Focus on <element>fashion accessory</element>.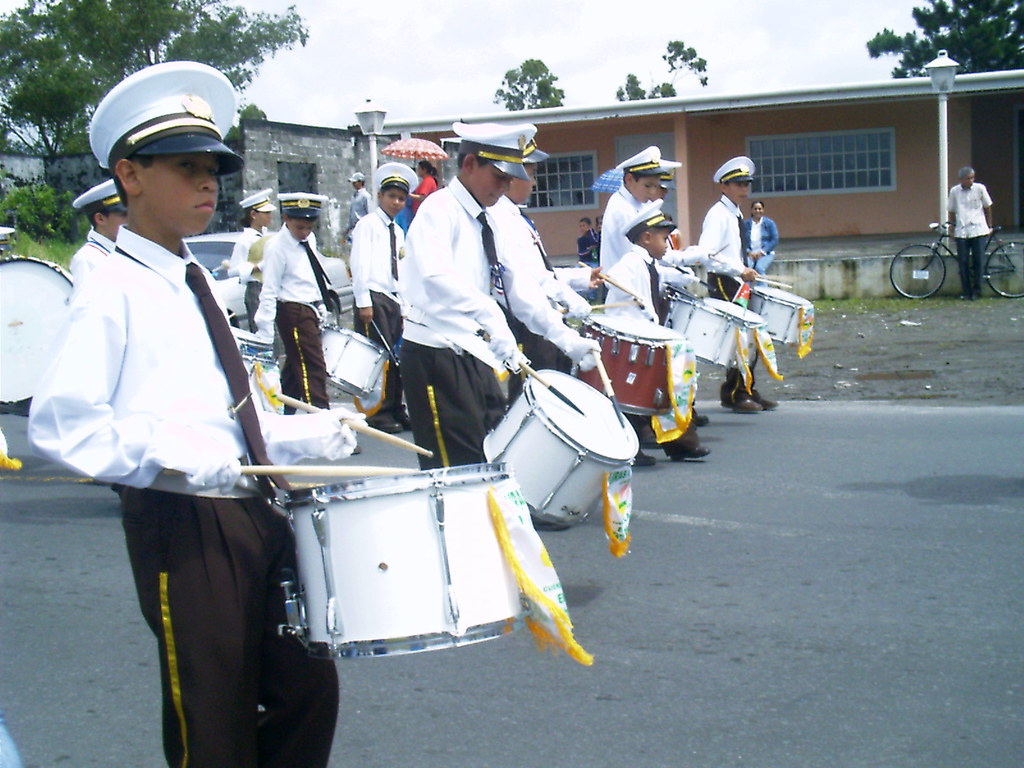
Focused at 297:237:334:312.
